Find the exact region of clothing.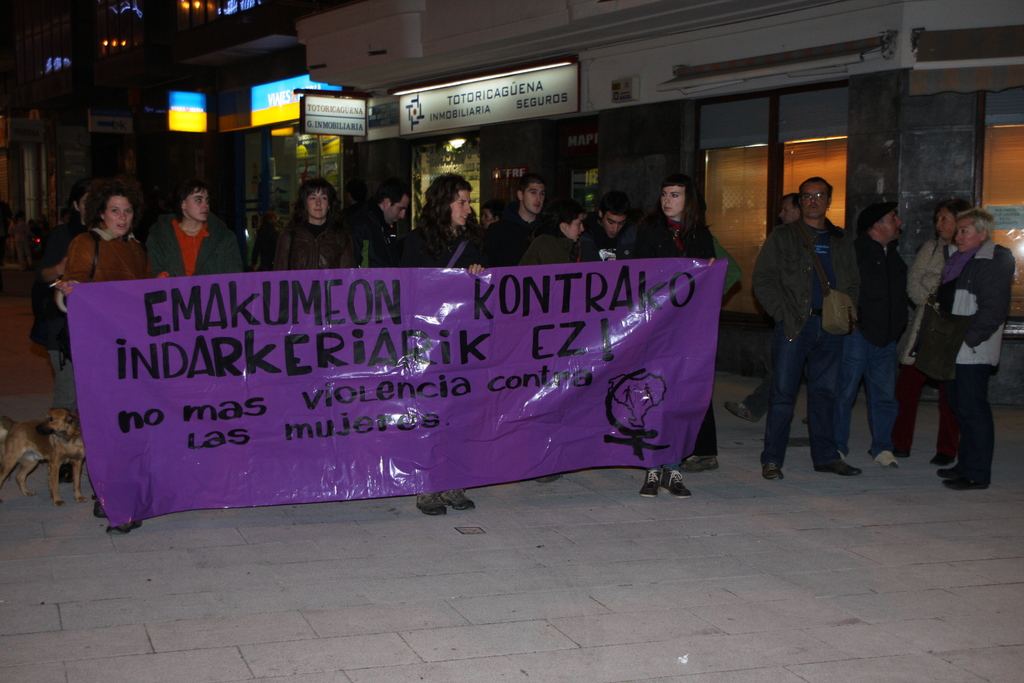
Exact region: bbox=(756, 221, 860, 467).
